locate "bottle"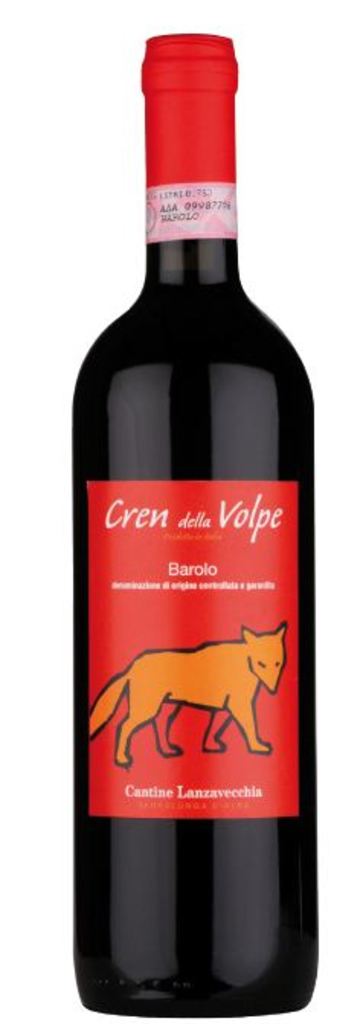
(x1=70, y1=29, x2=319, y2=1022)
